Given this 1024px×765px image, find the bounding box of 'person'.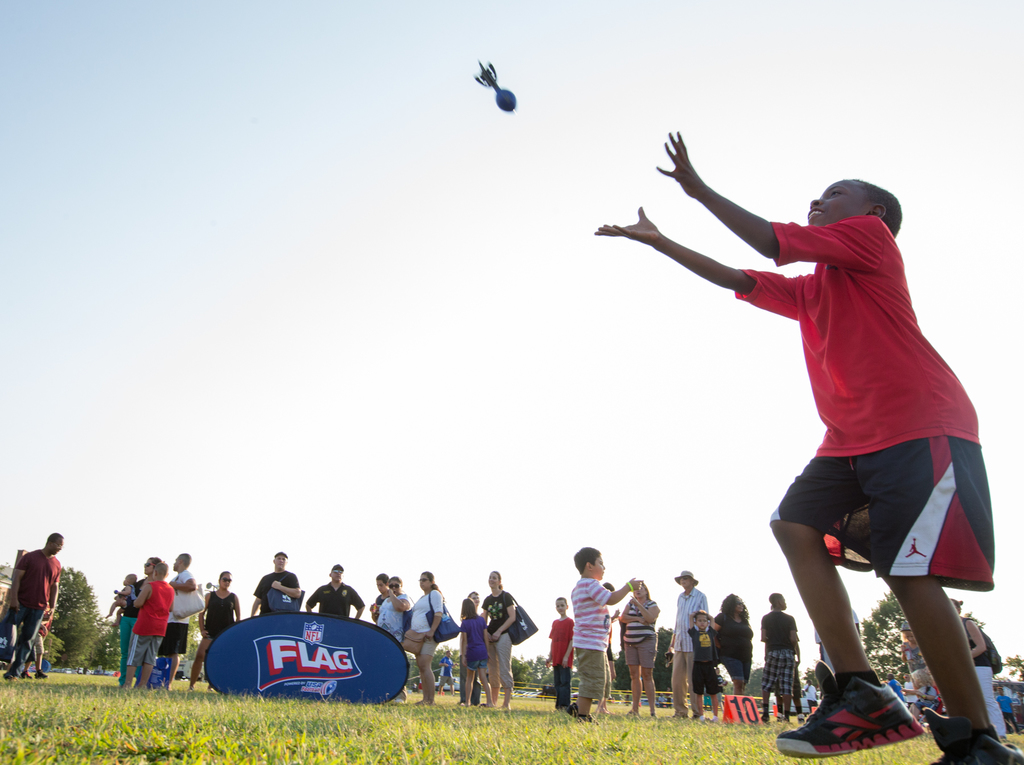
BBox(911, 687, 936, 723).
